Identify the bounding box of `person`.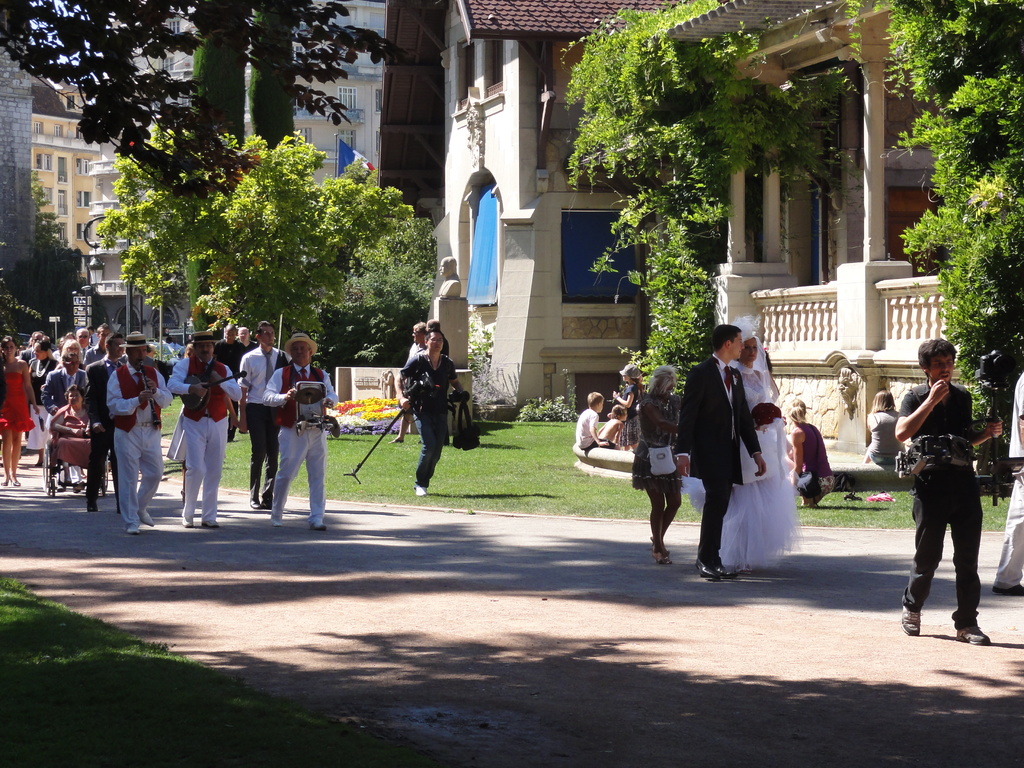
(x1=861, y1=391, x2=906, y2=464).
